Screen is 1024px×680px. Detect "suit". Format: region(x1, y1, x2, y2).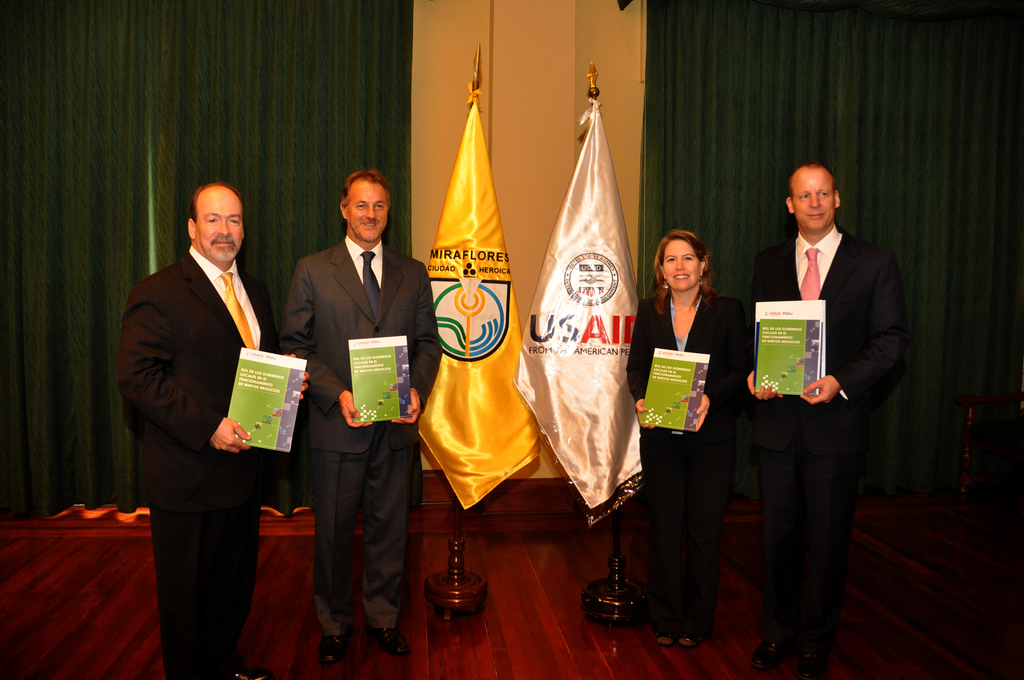
region(115, 243, 279, 679).
